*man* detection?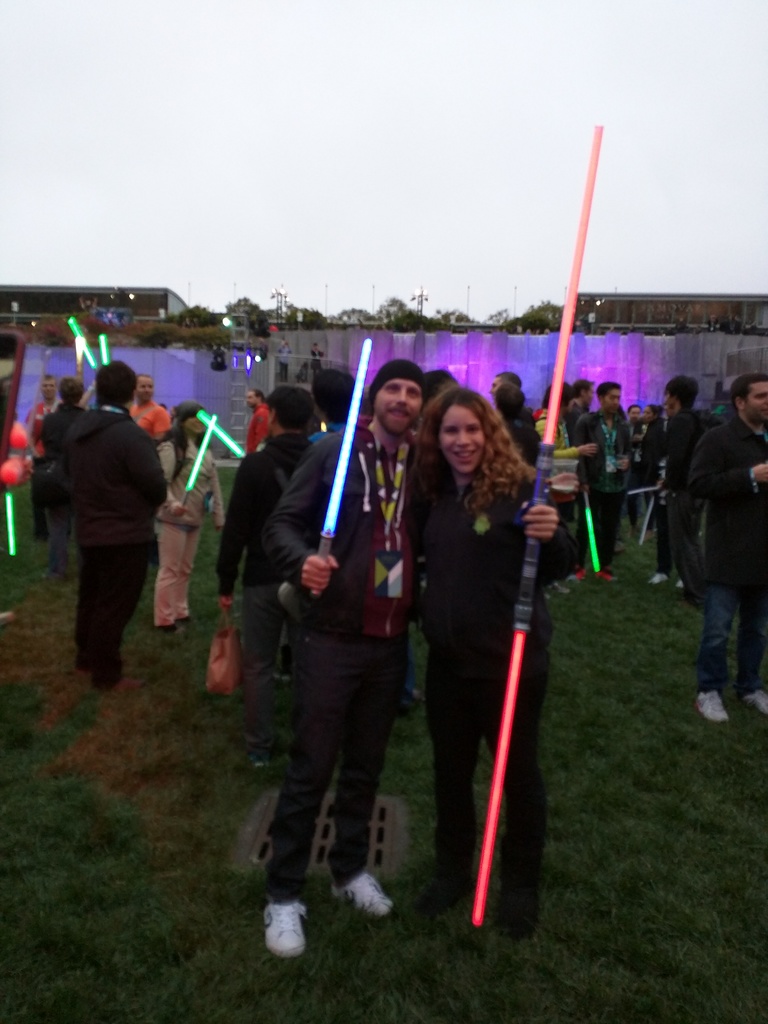
box(207, 387, 312, 760)
